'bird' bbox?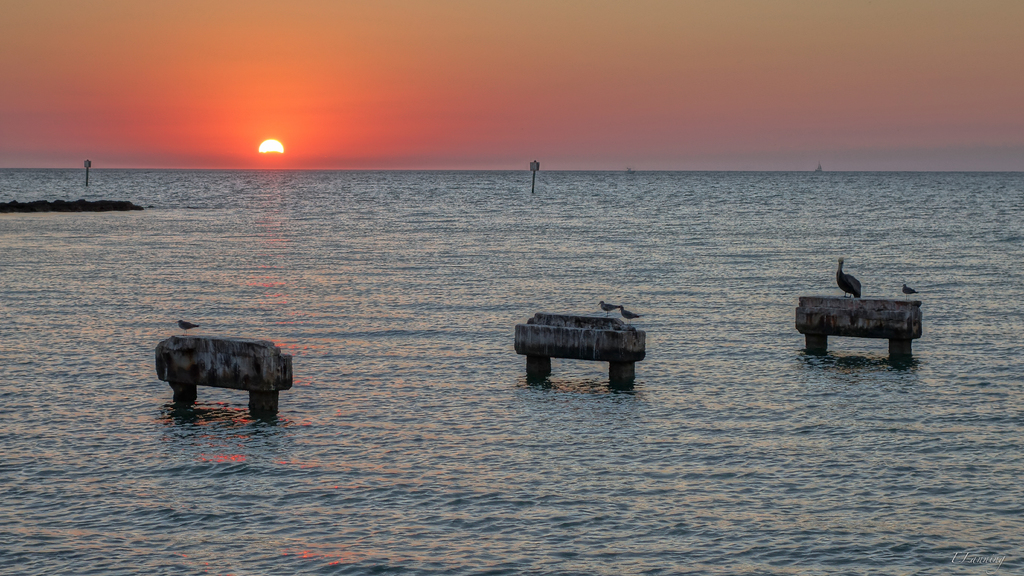
crop(836, 256, 860, 297)
